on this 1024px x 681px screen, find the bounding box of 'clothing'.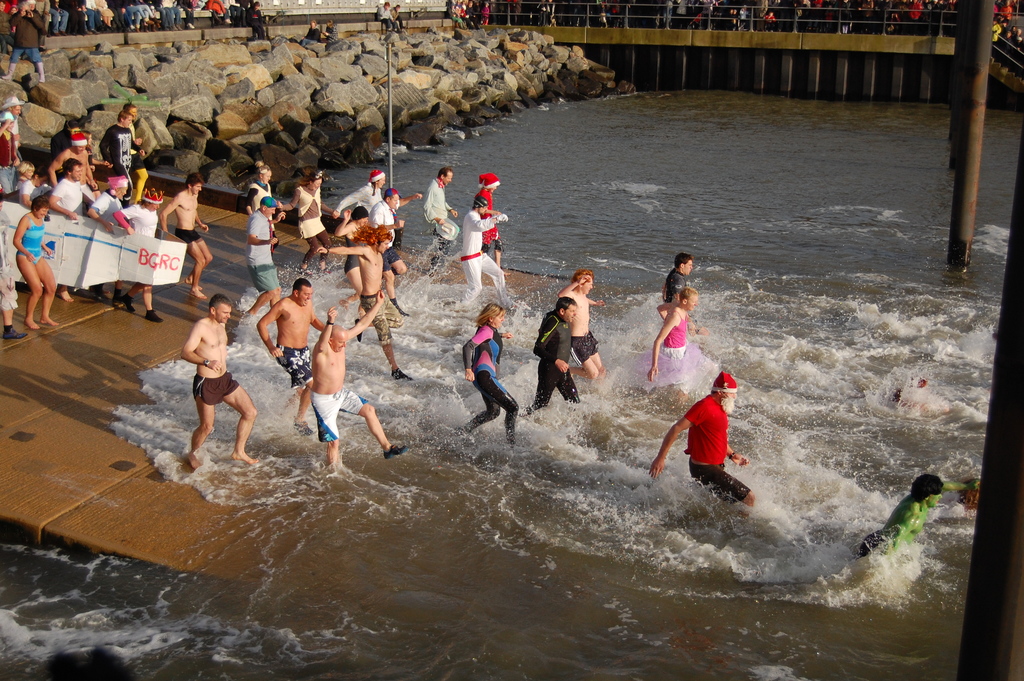
Bounding box: select_region(377, 3, 397, 28).
